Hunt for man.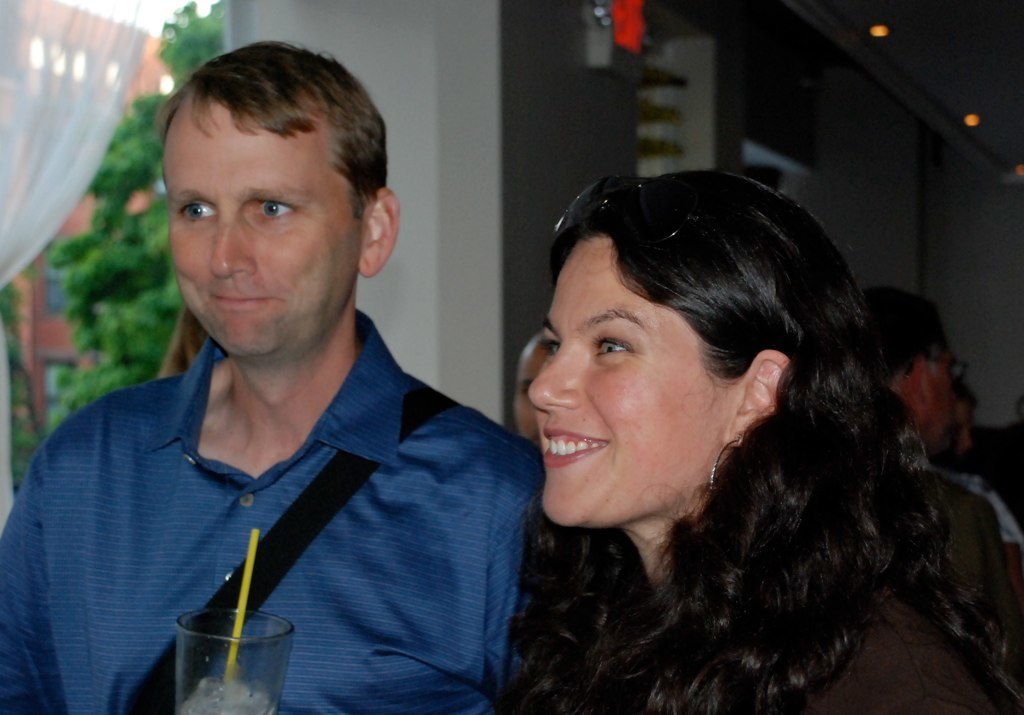
Hunted down at [x1=857, y1=283, x2=1023, y2=646].
